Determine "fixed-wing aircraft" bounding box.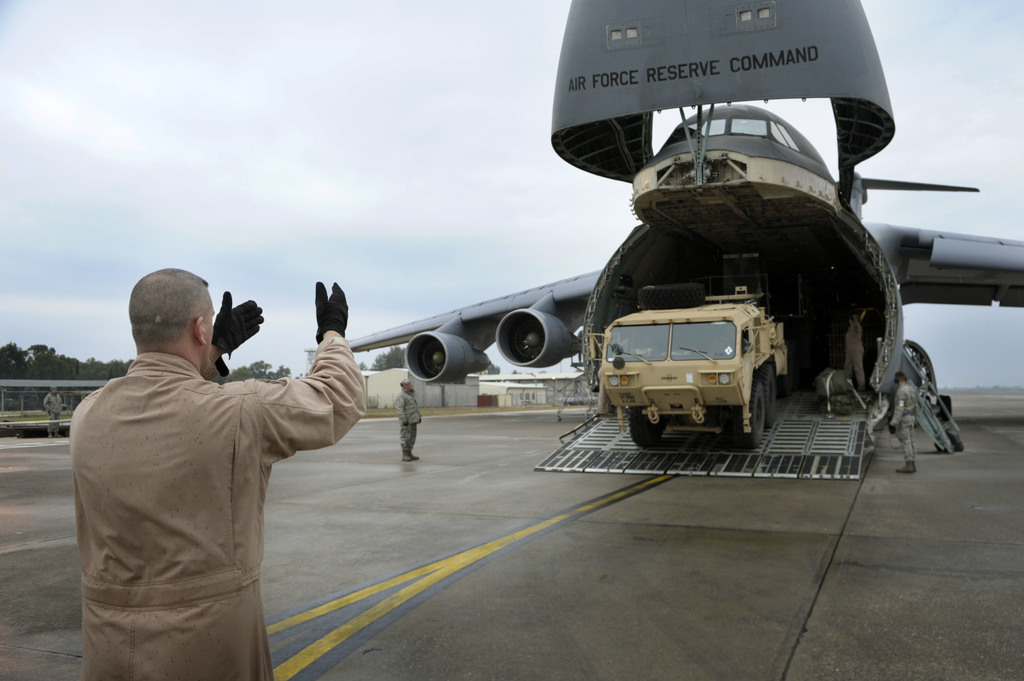
Determined: [294,0,1023,482].
